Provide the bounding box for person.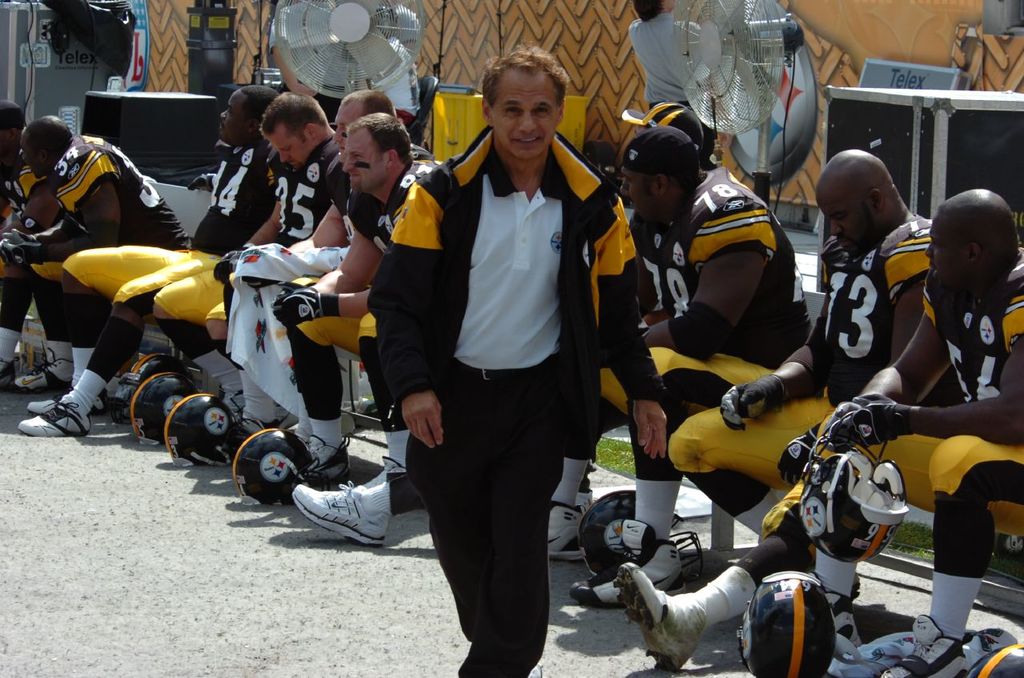
left=557, top=128, right=815, bottom=605.
